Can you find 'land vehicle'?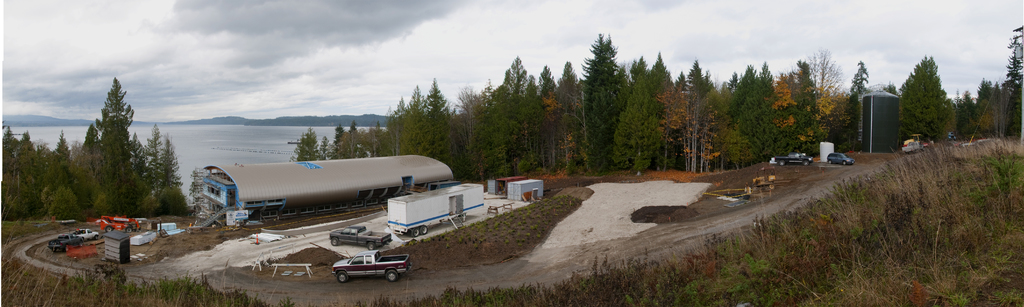
Yes, bounding box: [left=946, top=130, right=957, bottom=141].
